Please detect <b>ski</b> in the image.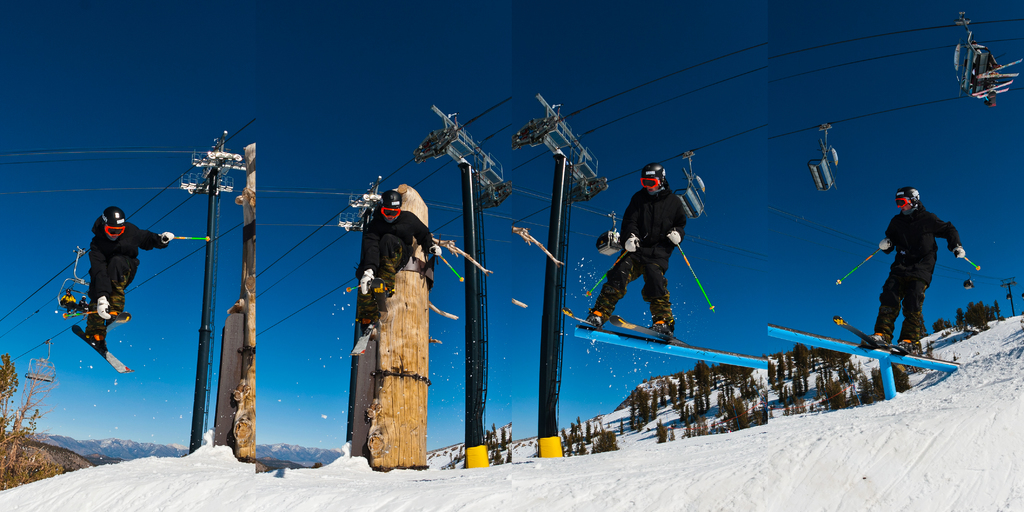
831 314 917 350.
